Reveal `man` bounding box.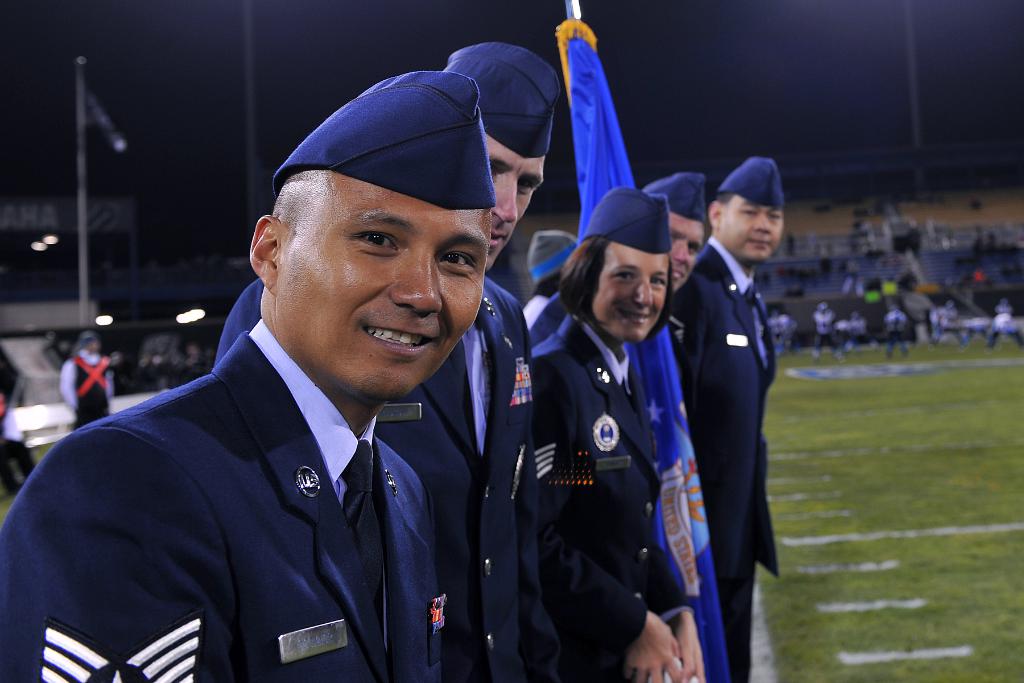
Revealed: <box>59,334,111,423</box>.
